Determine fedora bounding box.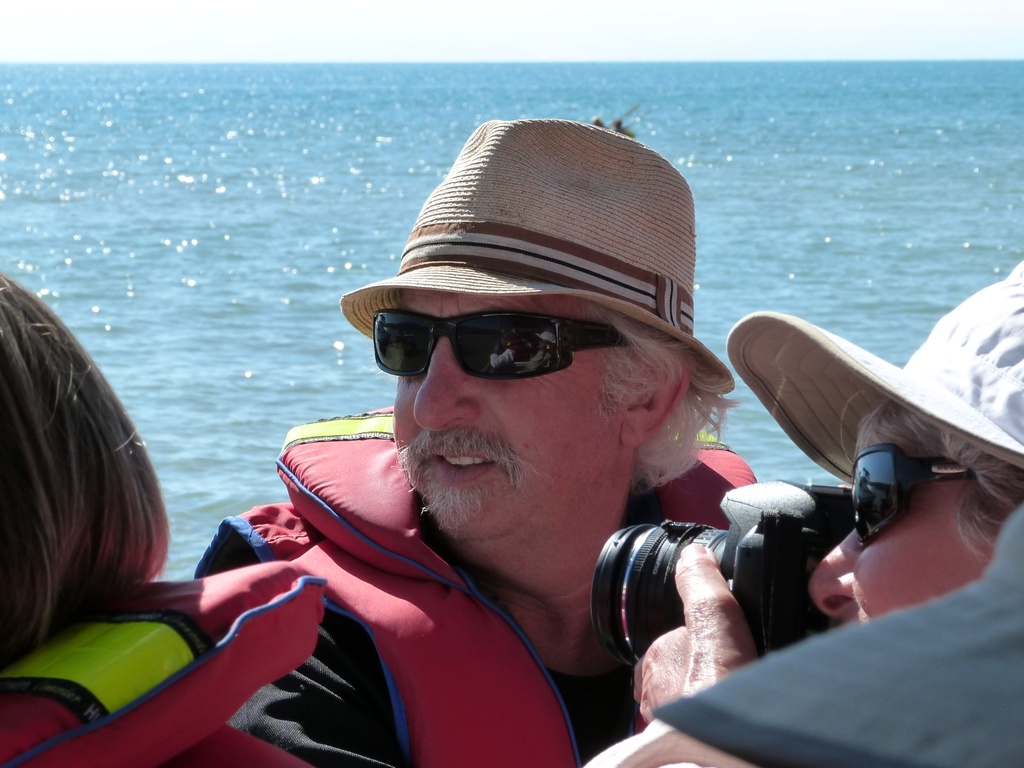
Determined: [335, 118, 734, 391].
